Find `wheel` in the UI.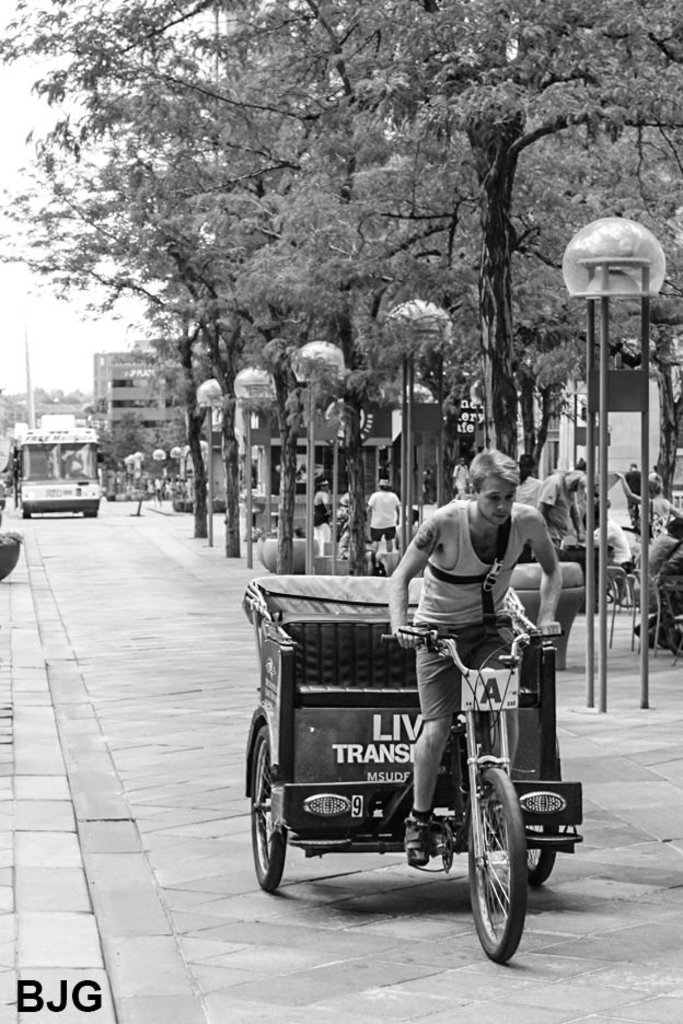
UI element at <bbox>476, 772, 546, 959</bbox>.
